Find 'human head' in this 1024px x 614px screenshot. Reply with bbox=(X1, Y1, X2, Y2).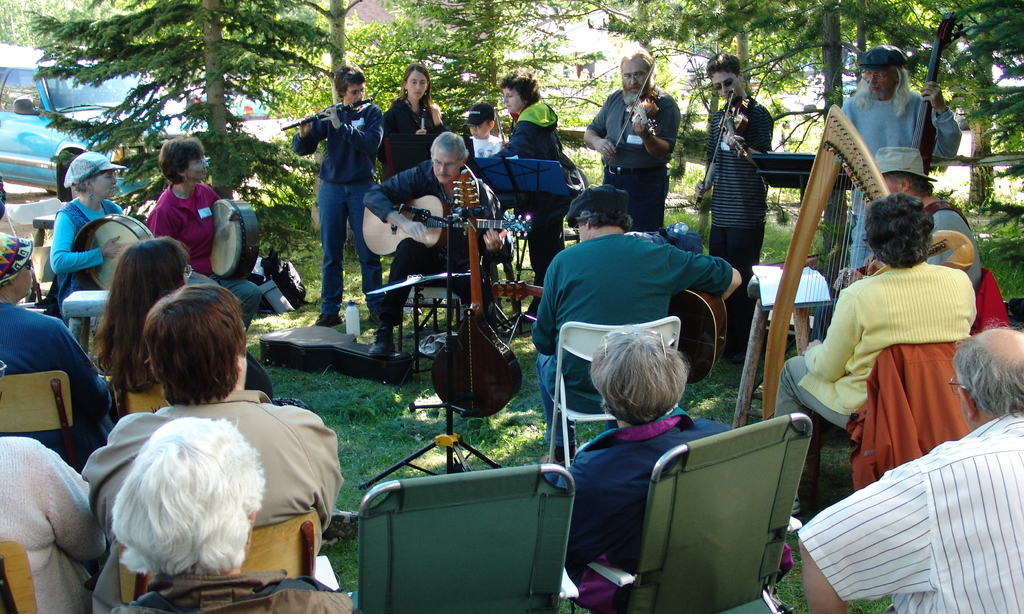
bbox=(468, 103, 495, 139).
